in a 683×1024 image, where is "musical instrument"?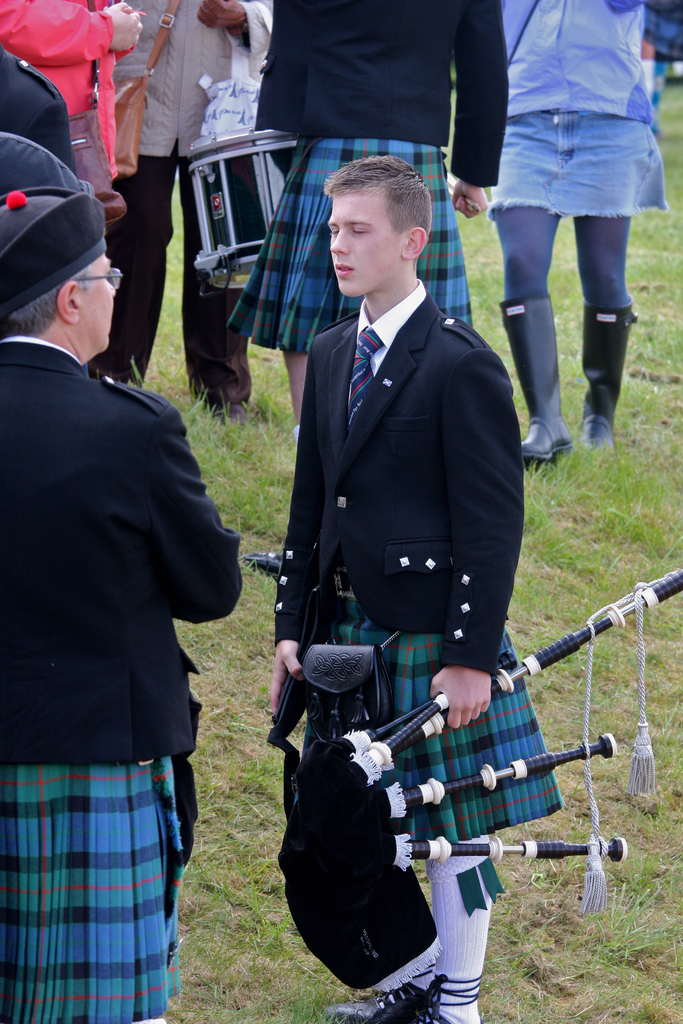
left=186, top=65, right=334, bottom=294.
